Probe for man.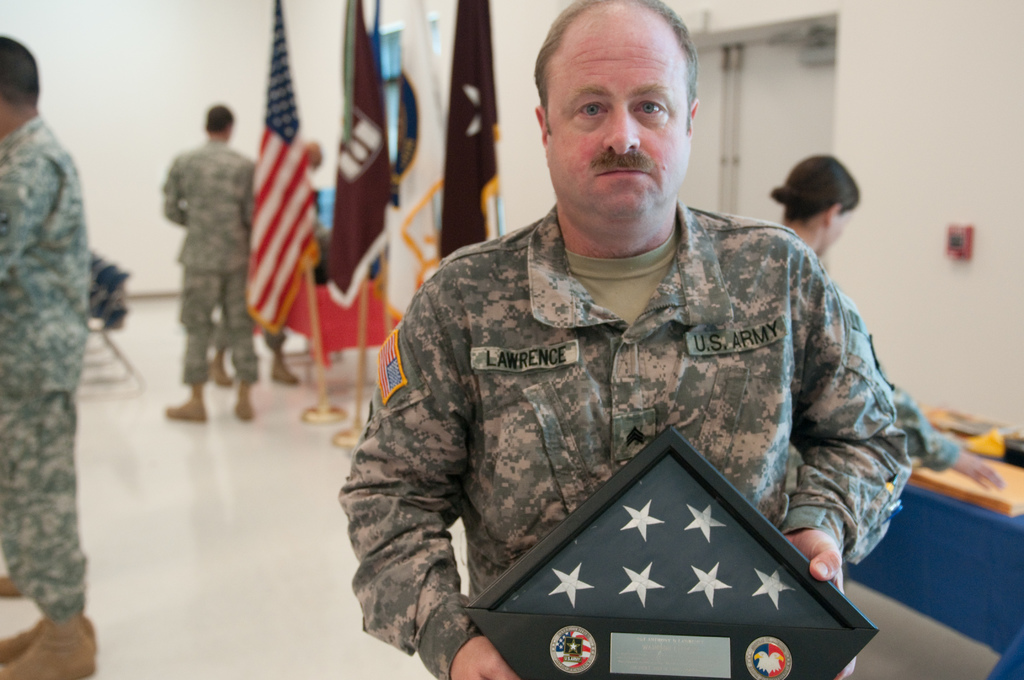
Probe result: 160 101 262 423.
